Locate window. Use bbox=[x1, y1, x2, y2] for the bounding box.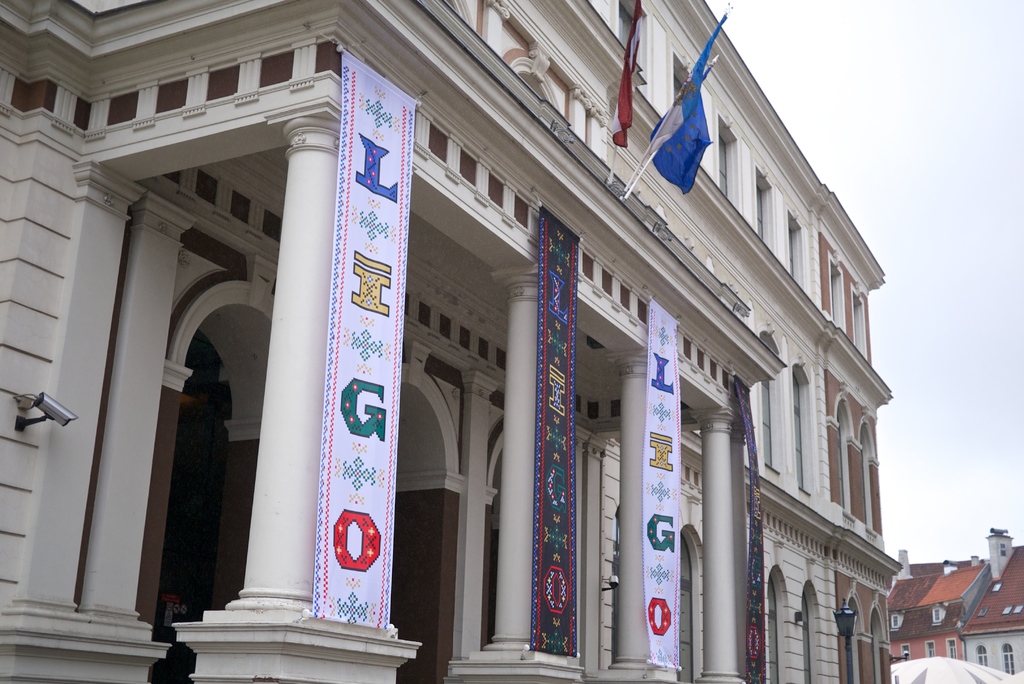
bbox=[856, 438, 877, 537].
